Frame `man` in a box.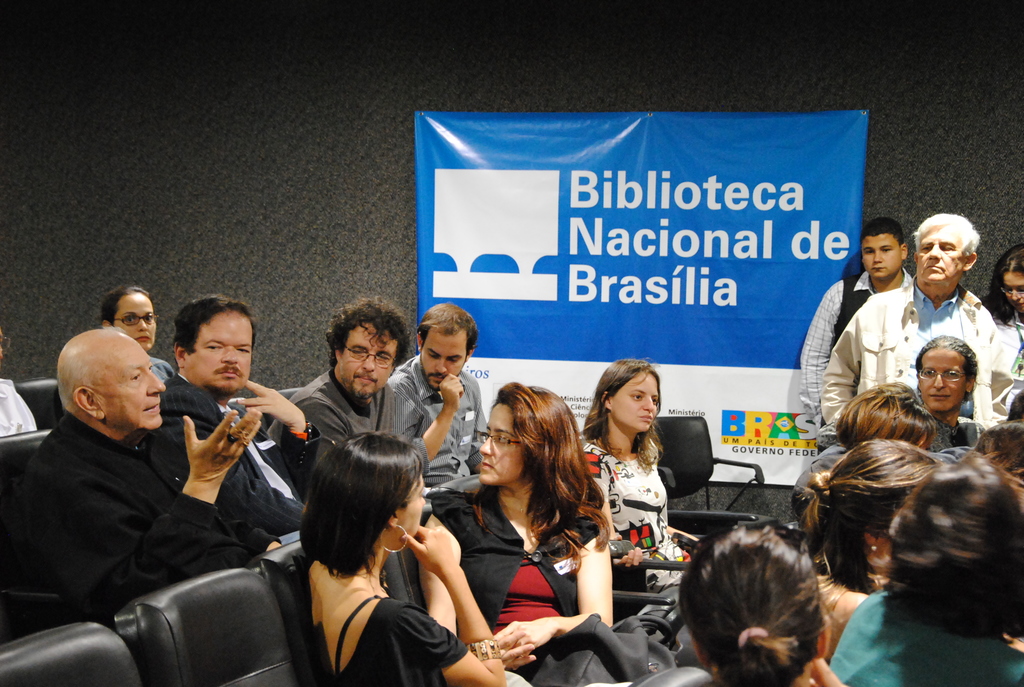
(left=812, top=331, right=985, bottom=452).
